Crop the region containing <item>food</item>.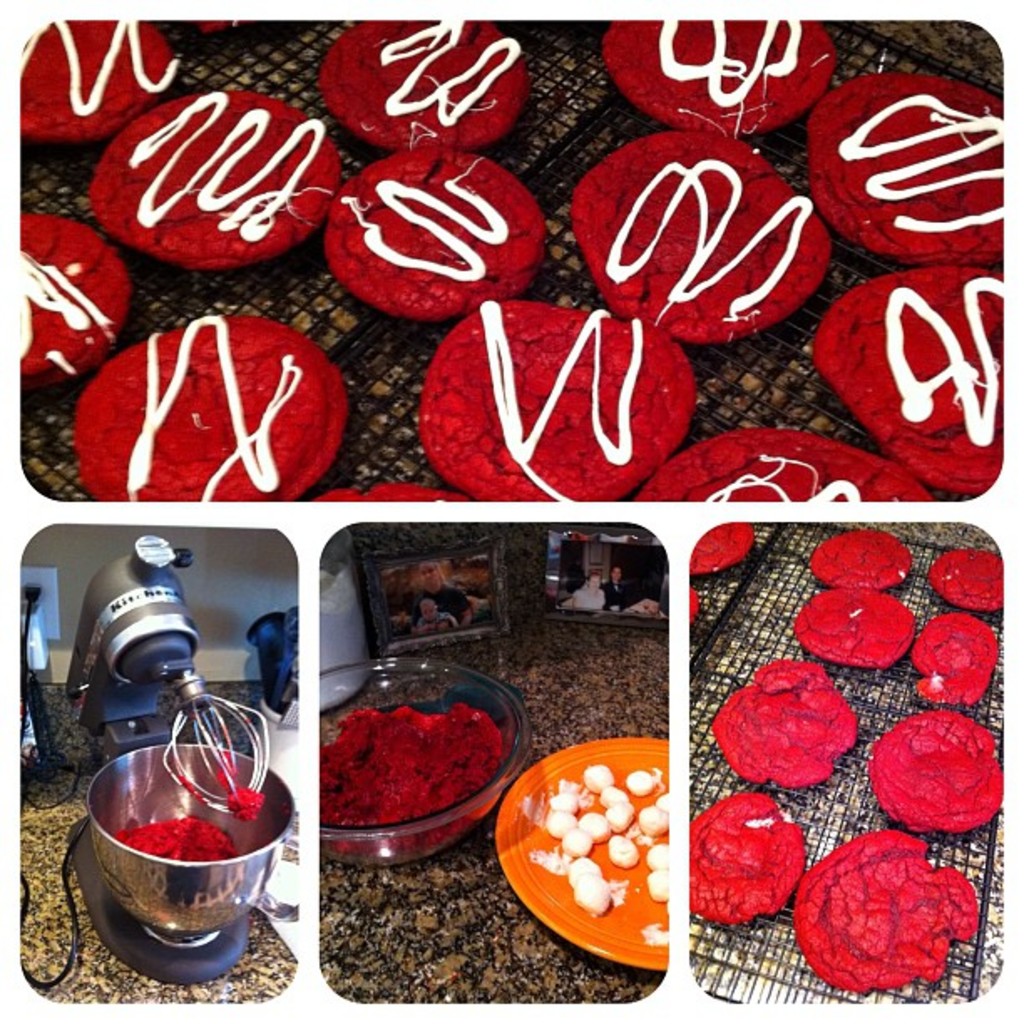
Crop region: {"x1": 224, "y1": 785, "x2": 264, "y2": 820}.
